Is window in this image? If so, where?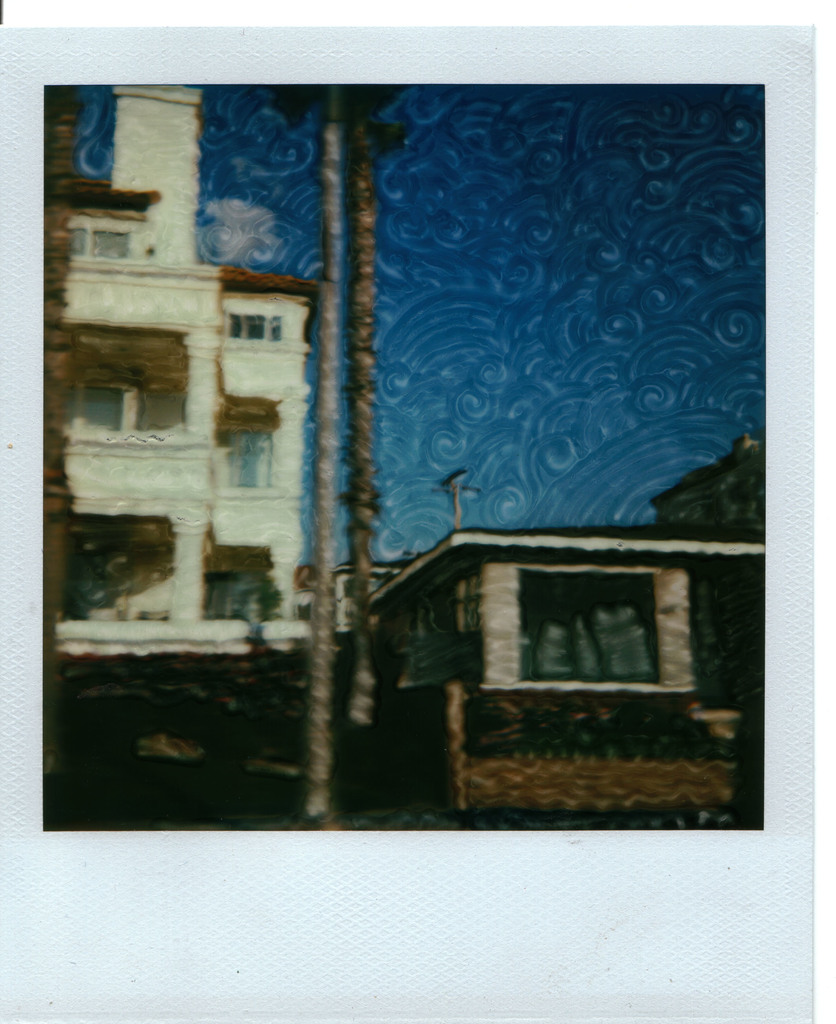
Yes, at 478, 548, 709, 711.
